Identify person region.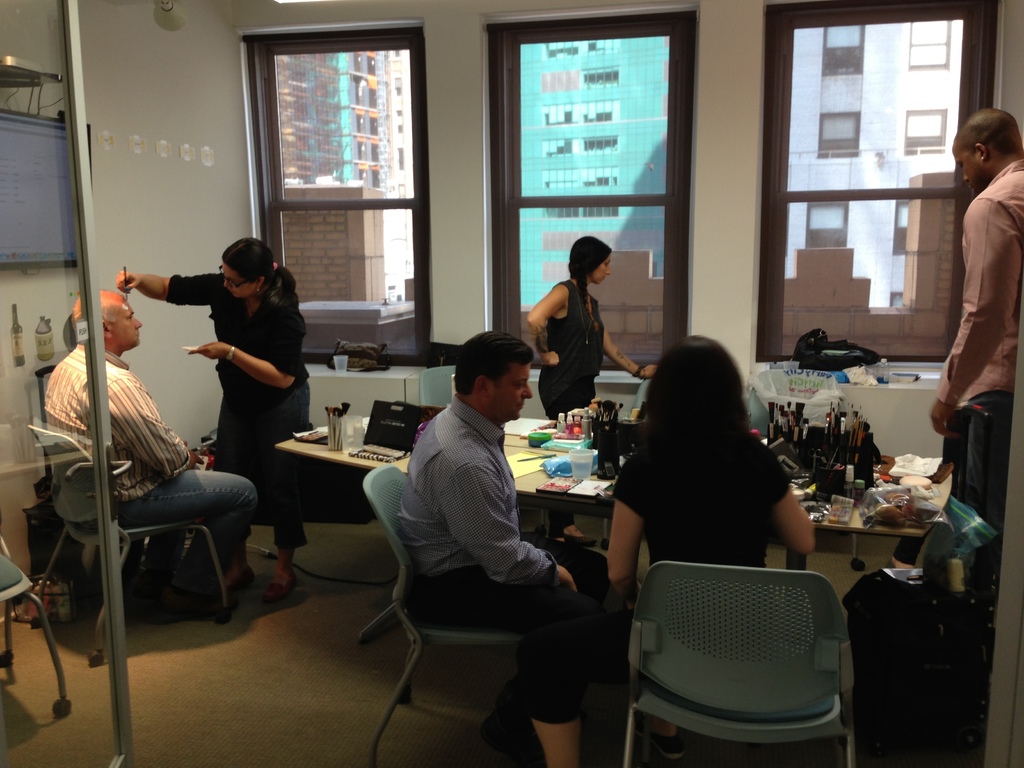
Region: x1=600, y1=325, x2=817, y2=763.
